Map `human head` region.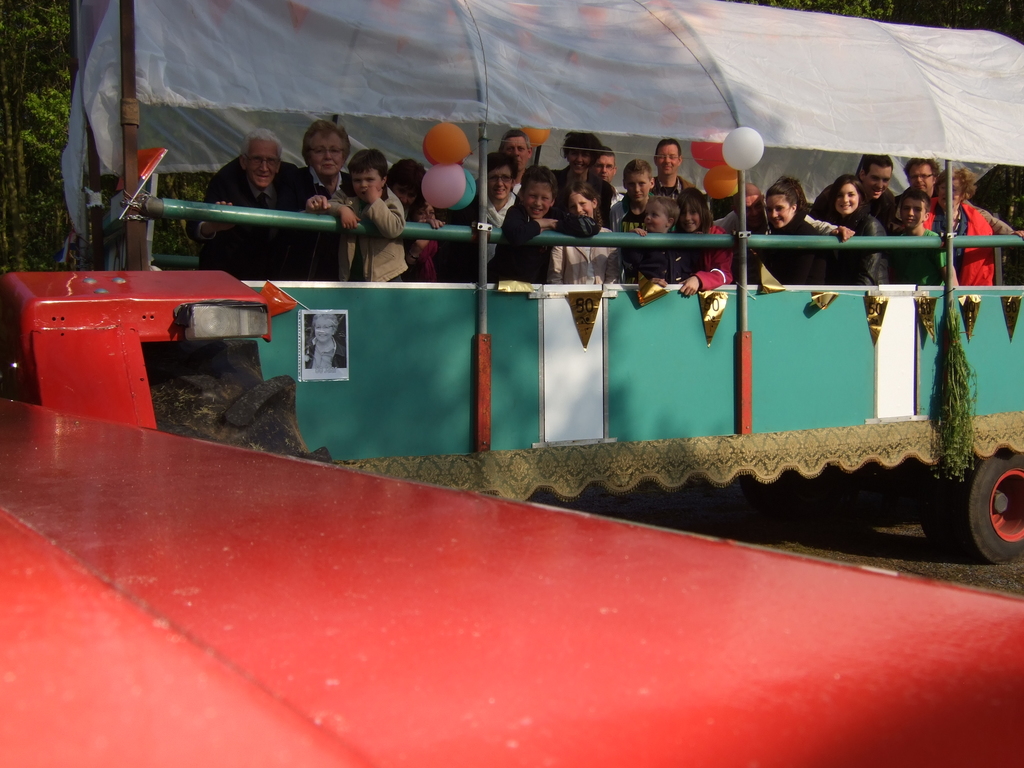
Mapped to left=486, top=148, right=518, bottom=198.
